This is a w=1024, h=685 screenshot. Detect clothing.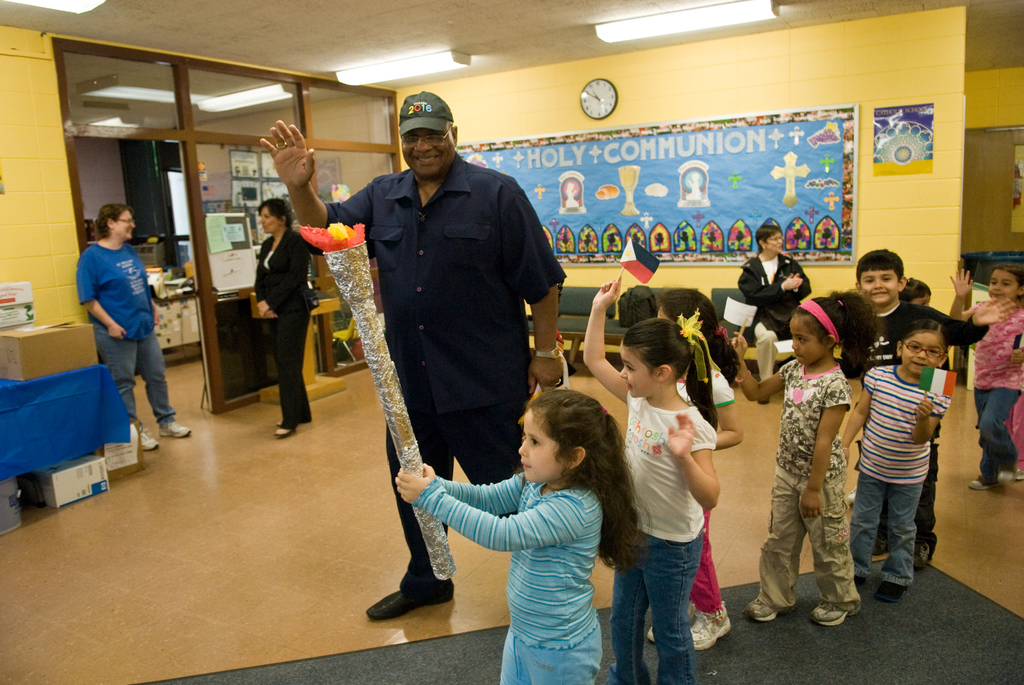
Rect(253, 229, 308, 430).
